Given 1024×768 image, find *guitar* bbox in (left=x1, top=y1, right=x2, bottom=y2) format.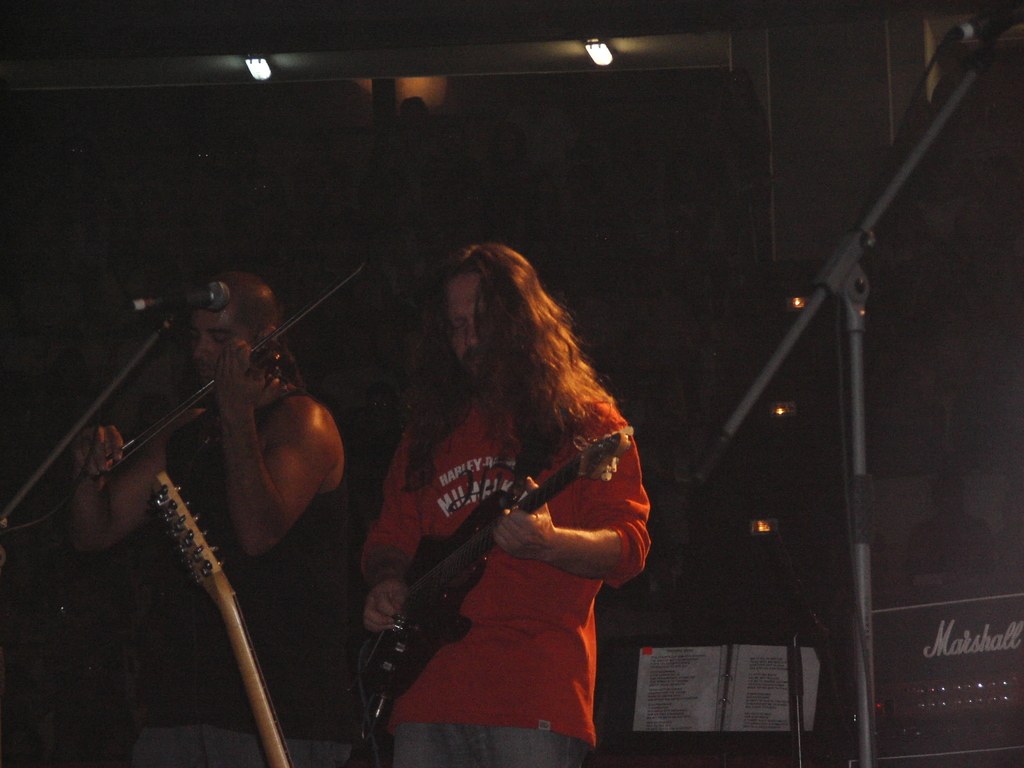
(left=330, top=418, right=630, bottom=721).
